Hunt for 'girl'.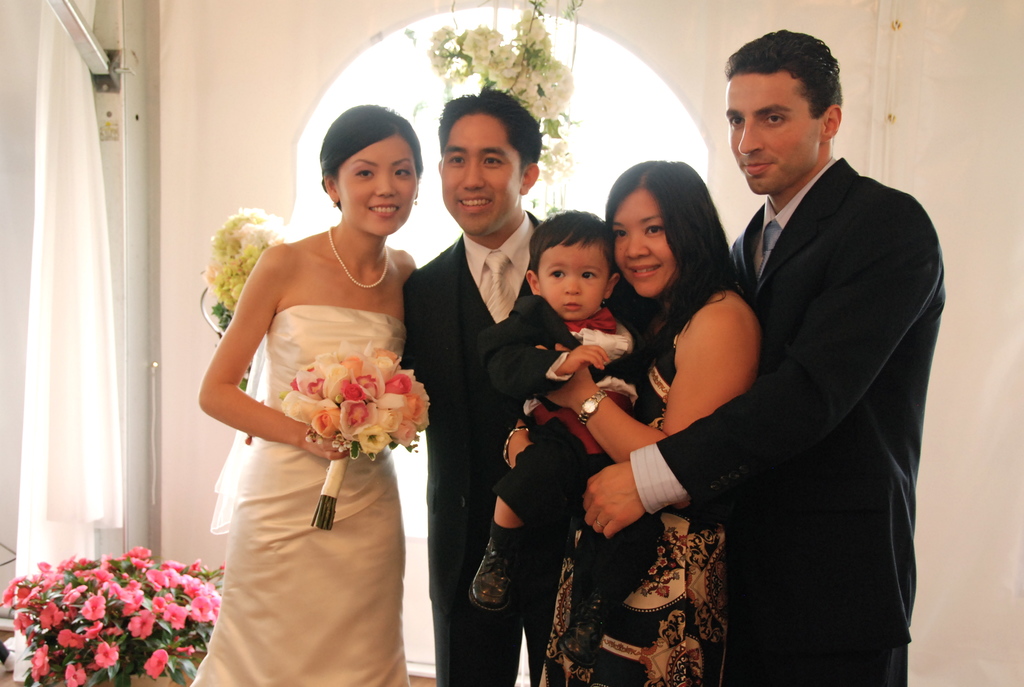
Hunted down at {"left": 539, "top": 160, "right": 763, "bottom": 684}.
